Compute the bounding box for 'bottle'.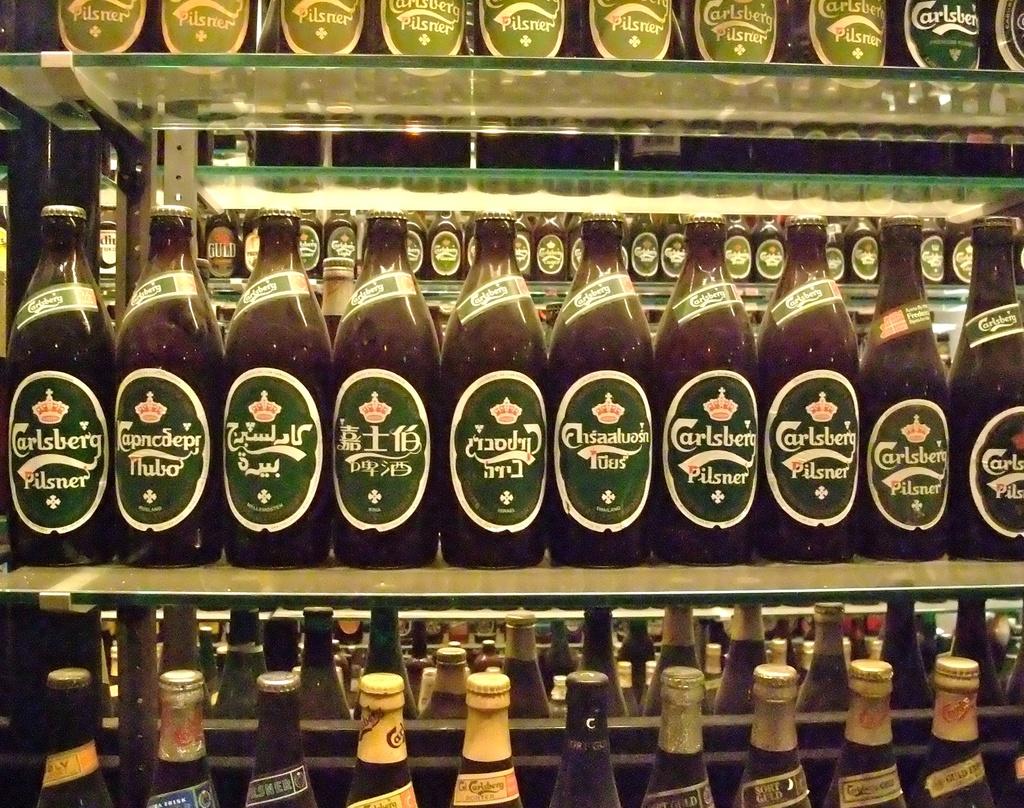
x1=879, y1=597, x2=931, y2=710.
